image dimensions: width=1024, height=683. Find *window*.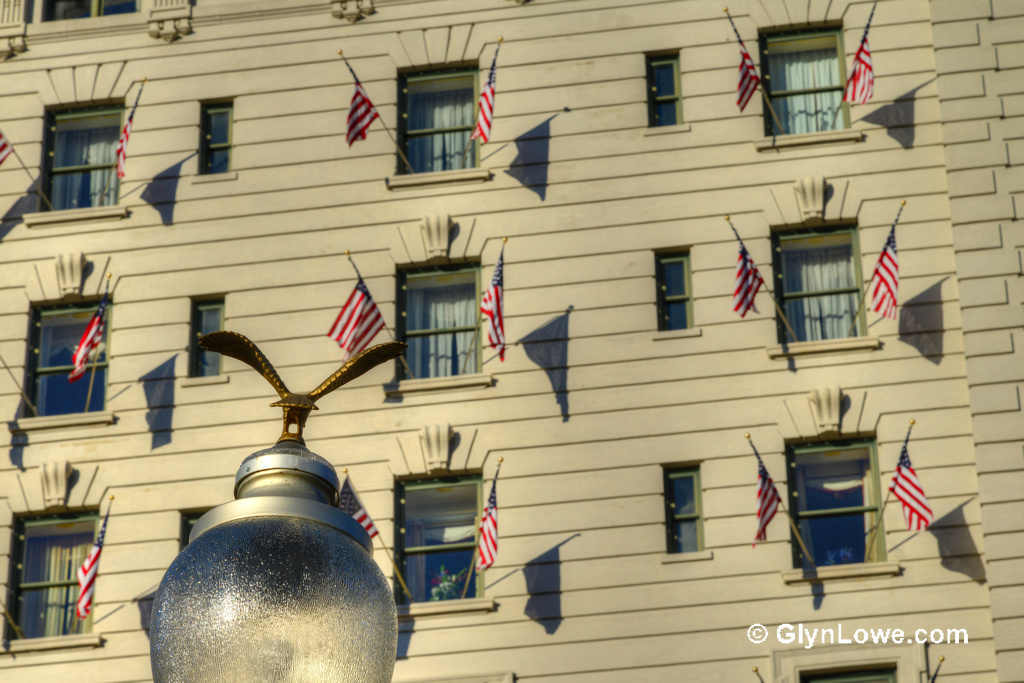
select_region(642, 48, 692, 135).
